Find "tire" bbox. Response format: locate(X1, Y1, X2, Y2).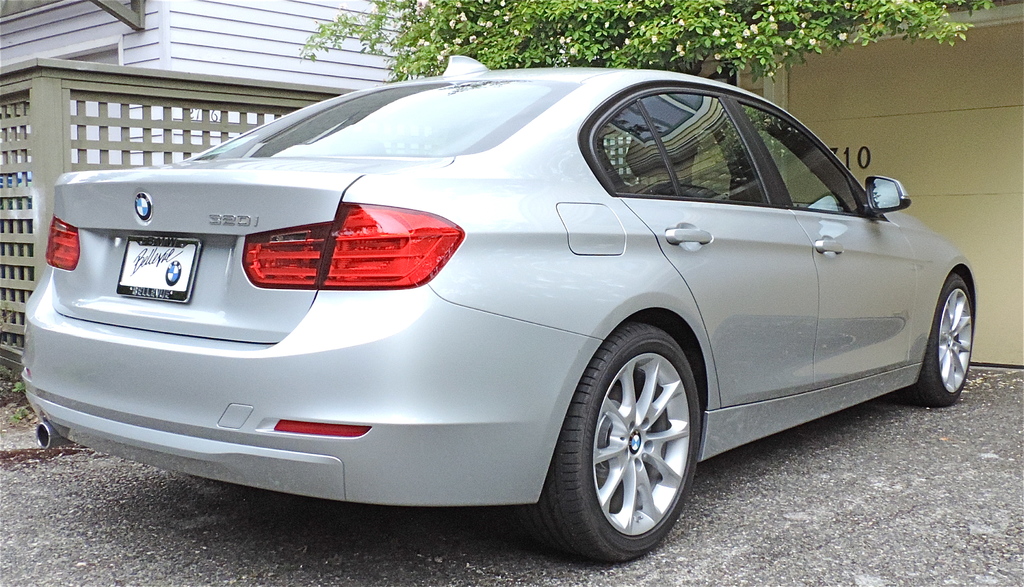
locate(897, 273, 976, 412).
